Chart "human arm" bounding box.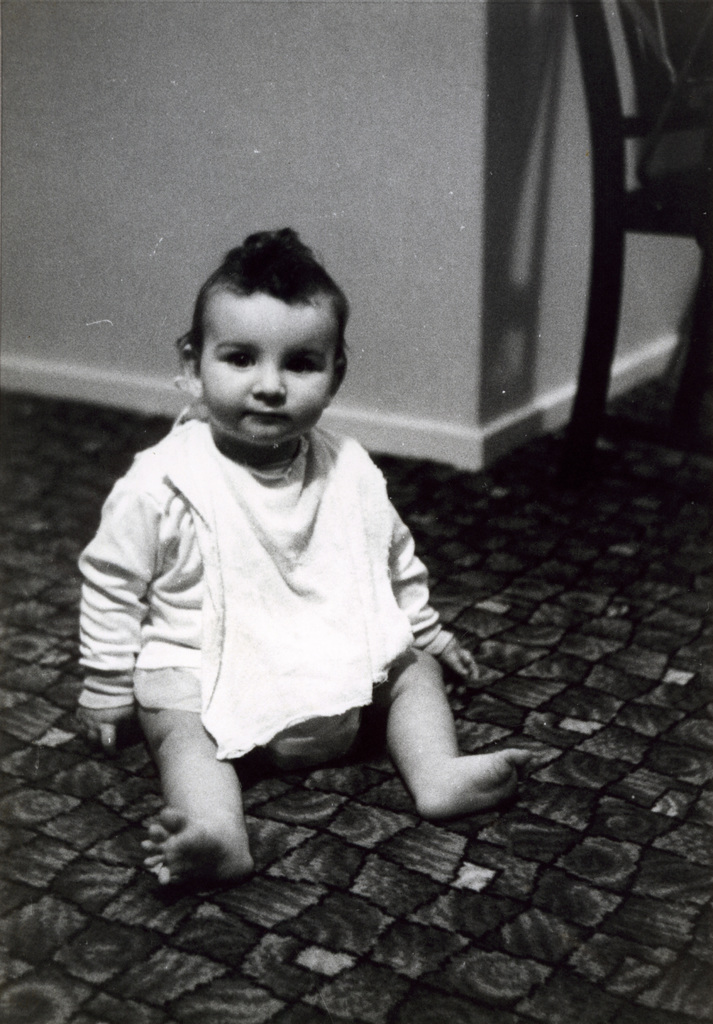
Charted: pyautogui.locateOnScreen(384, 494, 487, 691).
